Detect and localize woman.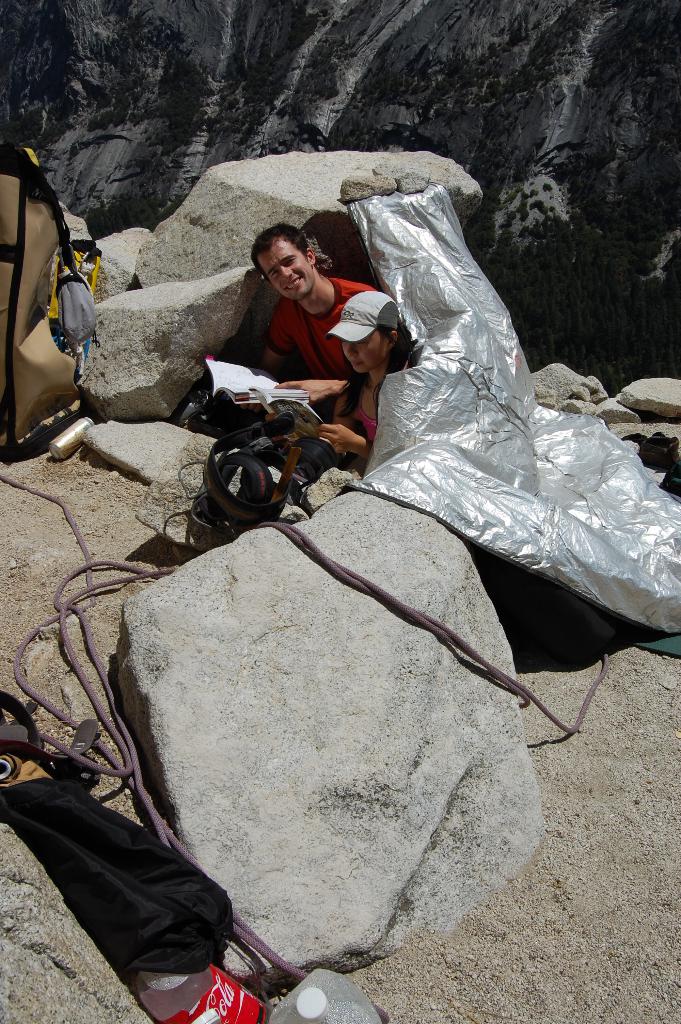
Localized at locate(290, 290, 415, 468).
